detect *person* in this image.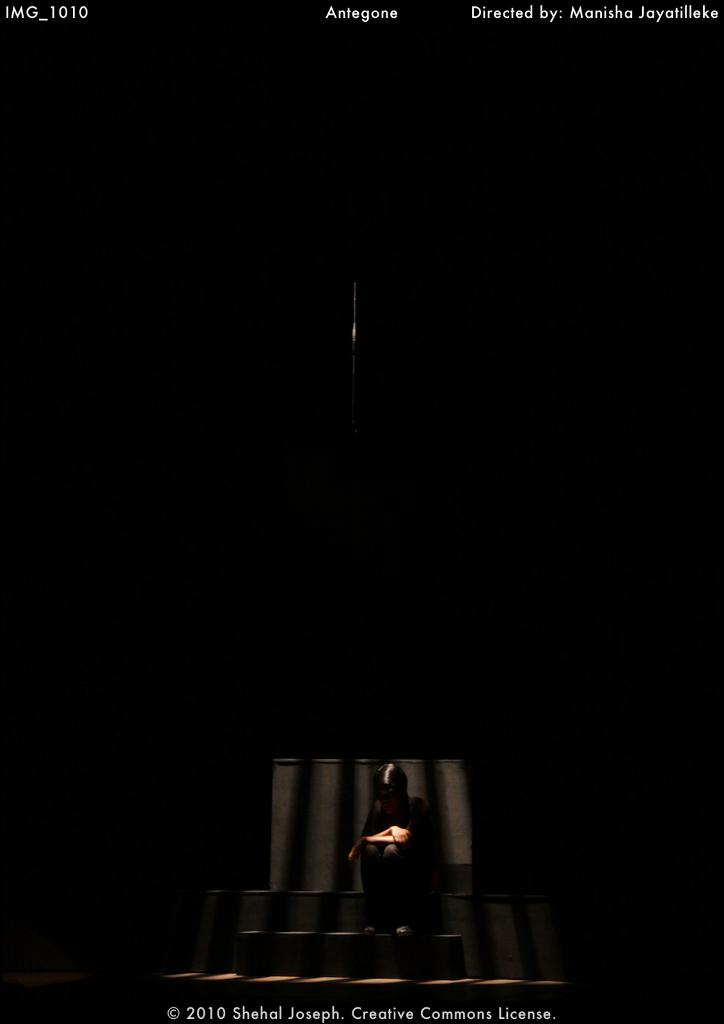
Detection: [x1=340, y1=755, x2=433, y2=946].
